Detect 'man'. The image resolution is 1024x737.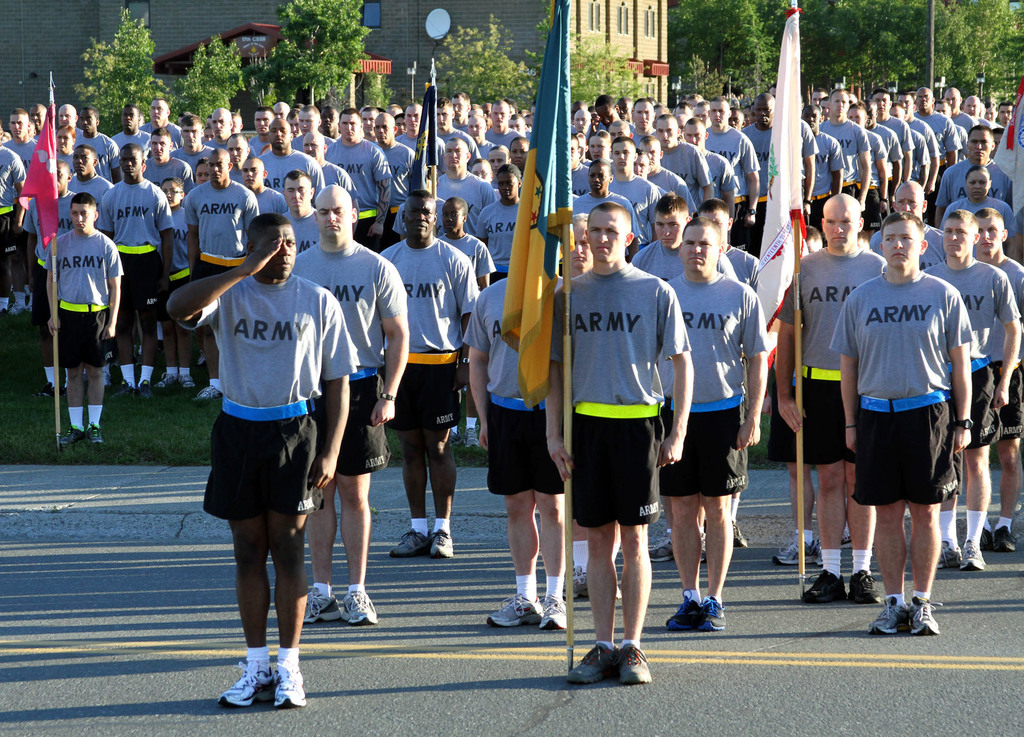
region(894, 93, 936, 226).
